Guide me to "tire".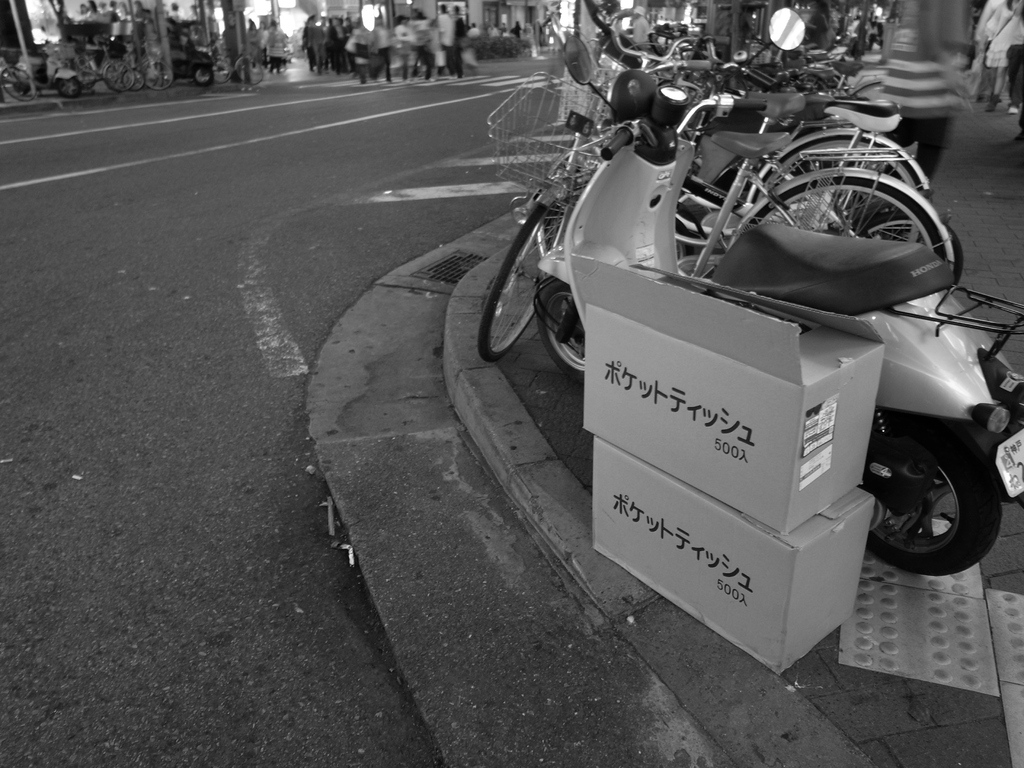
Guidance: <box>861,415,998,582</box>.
